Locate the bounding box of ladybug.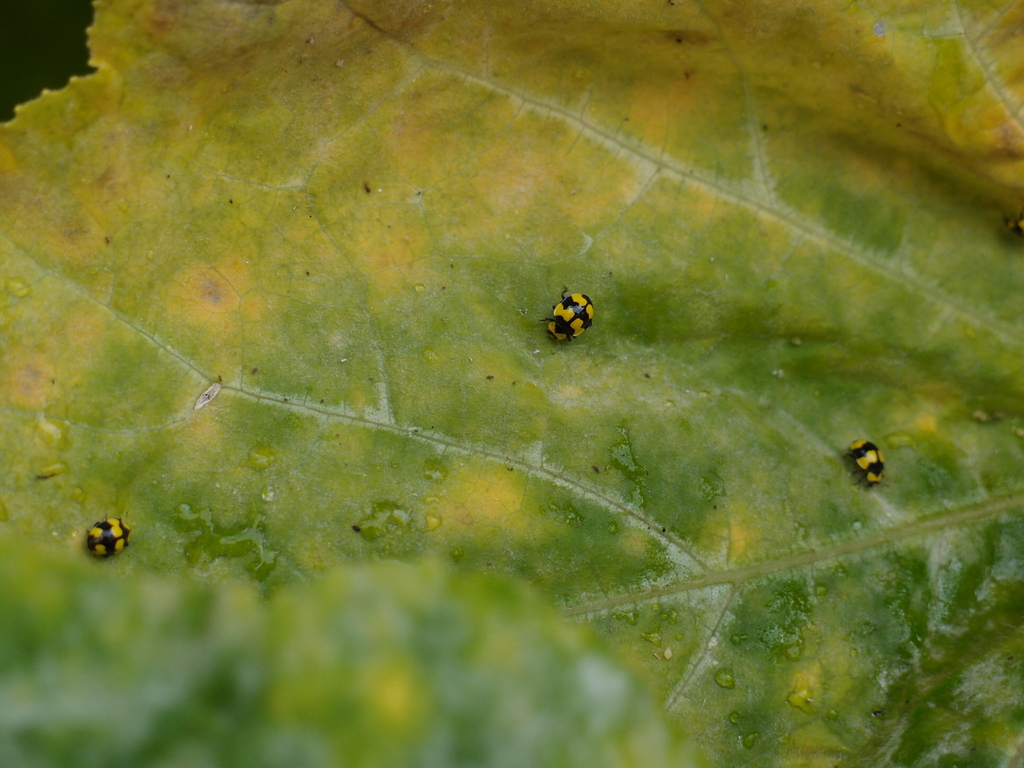
Bounding box: crop(86, 514, 130, 560).
